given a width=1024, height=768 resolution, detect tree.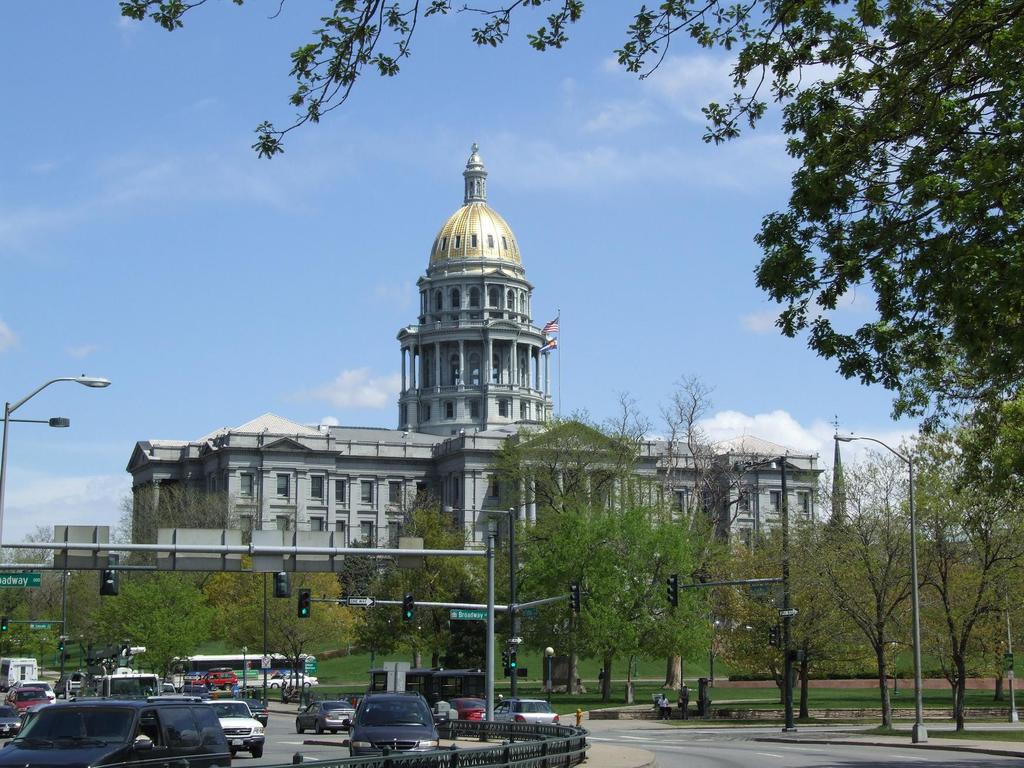
<box>659,366,789,584</box>.
